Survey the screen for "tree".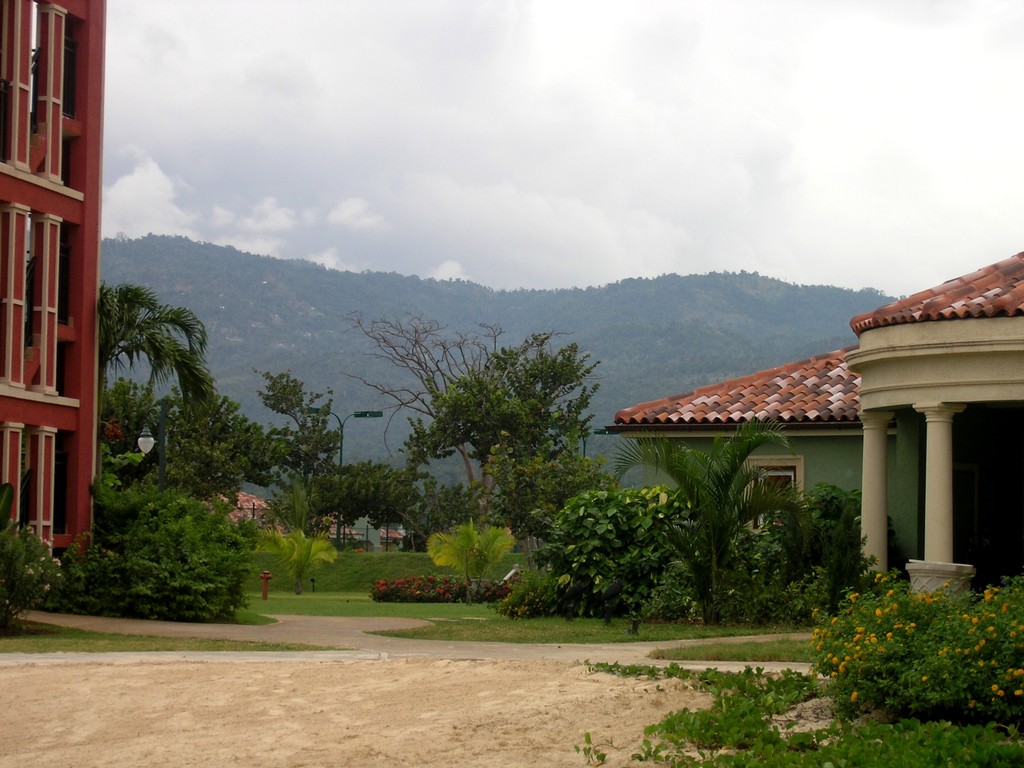
Survey found: box(257, 362, 350, 501).
